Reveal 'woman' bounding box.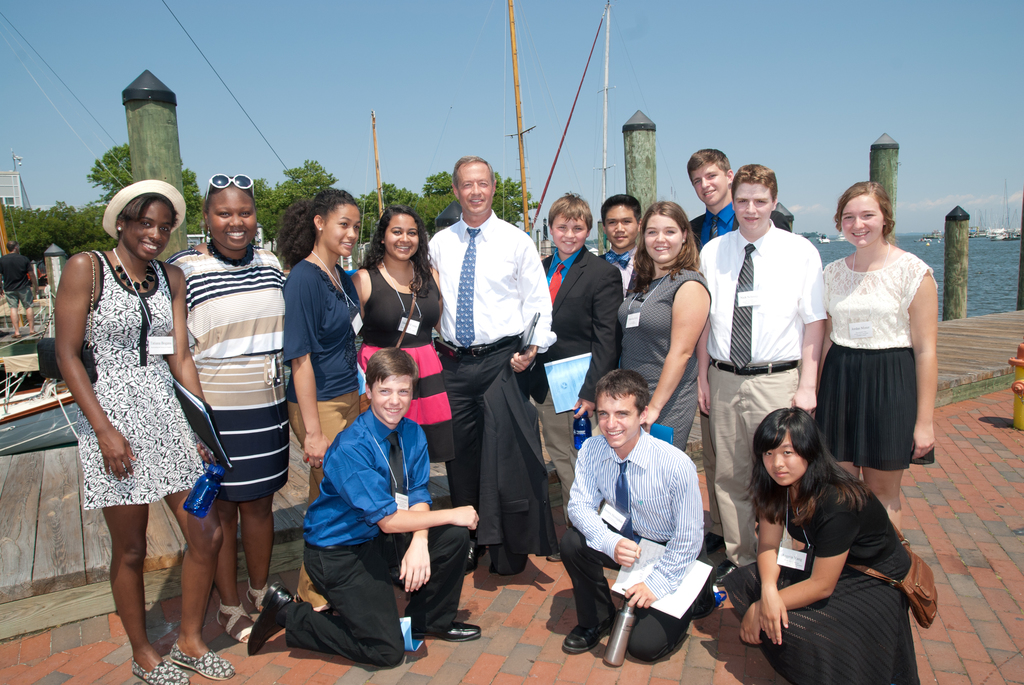
Revealed: (728,406,945,684).
